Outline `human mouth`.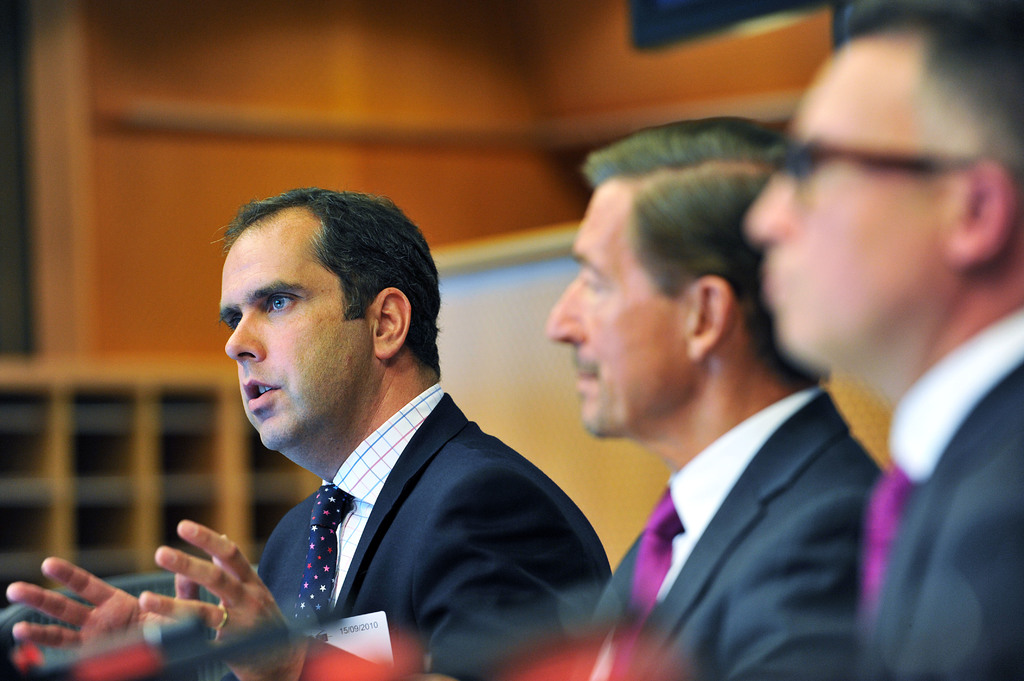
Outline: select_region(243, 378, 276, 412).
